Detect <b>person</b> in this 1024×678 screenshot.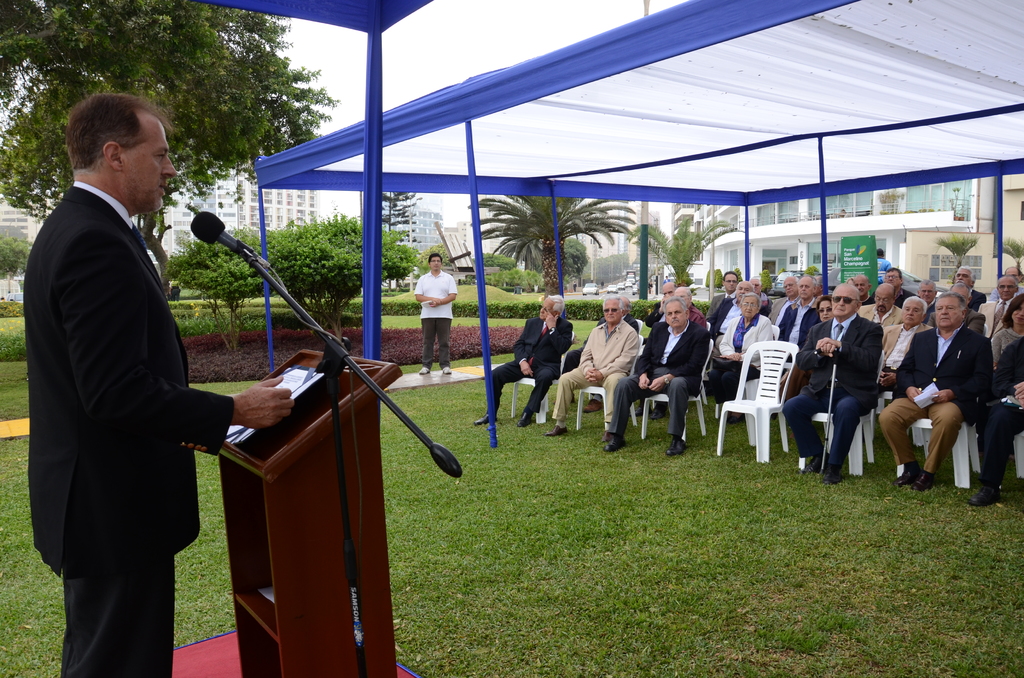
Detection: bbox(410, 251, 456, 376).
